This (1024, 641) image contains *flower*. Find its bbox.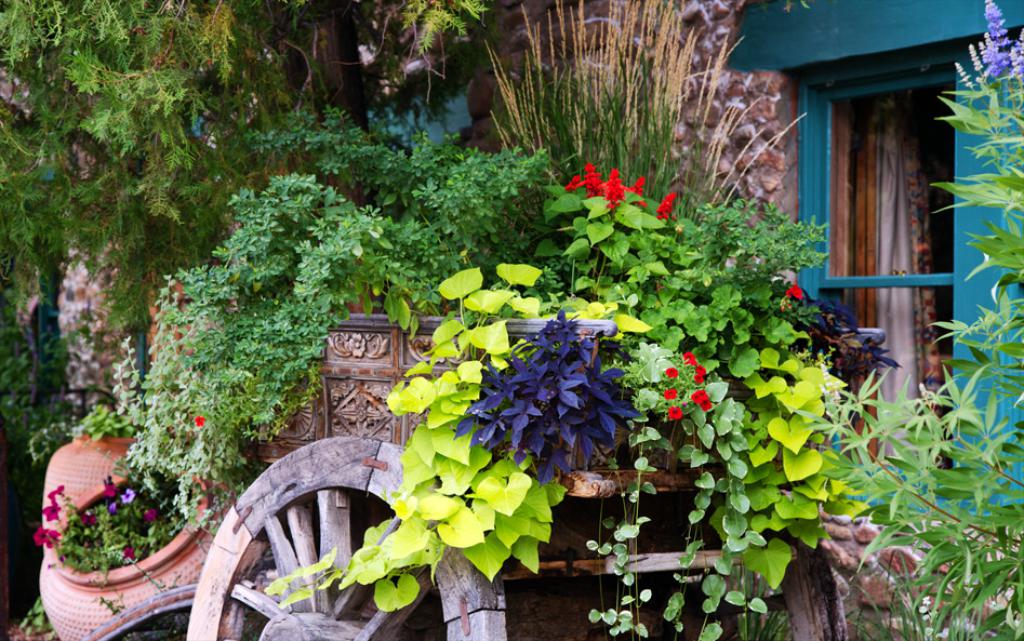
[785, 284, 802, 296].
